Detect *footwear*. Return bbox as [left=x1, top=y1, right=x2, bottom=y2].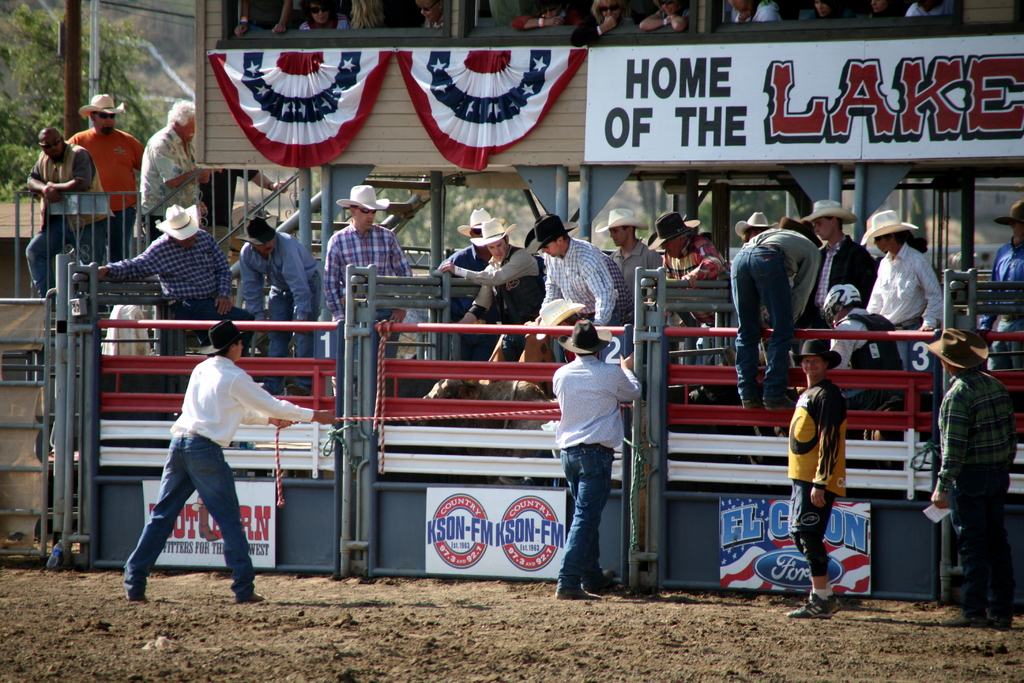
[left=785, top=597, right=826, bottom=621].
